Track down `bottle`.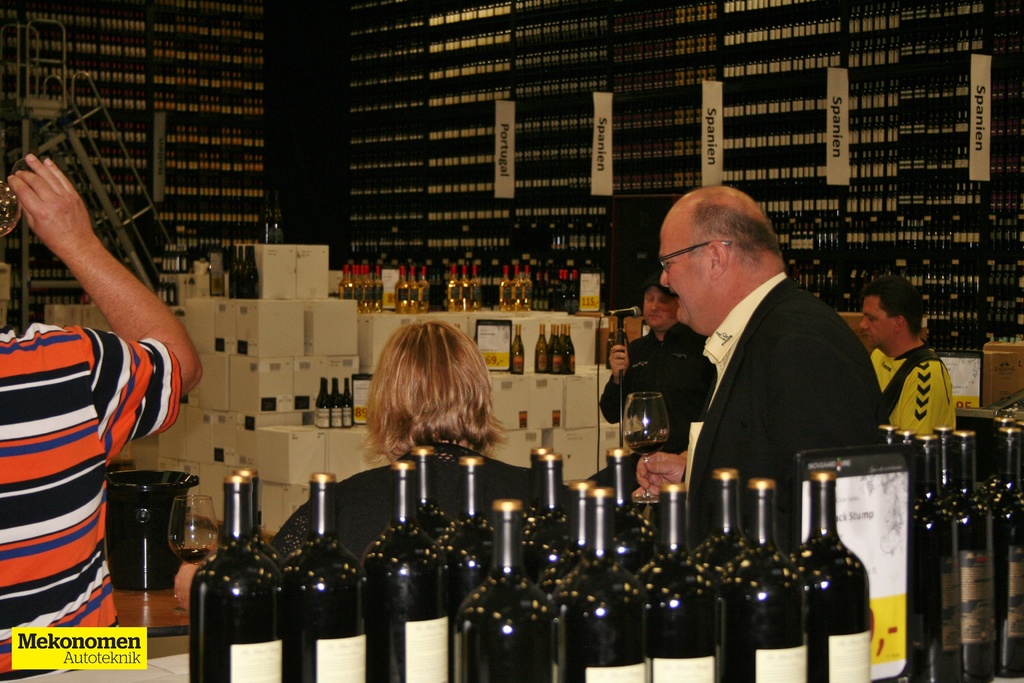
Tracked to [612,434,639,523].
